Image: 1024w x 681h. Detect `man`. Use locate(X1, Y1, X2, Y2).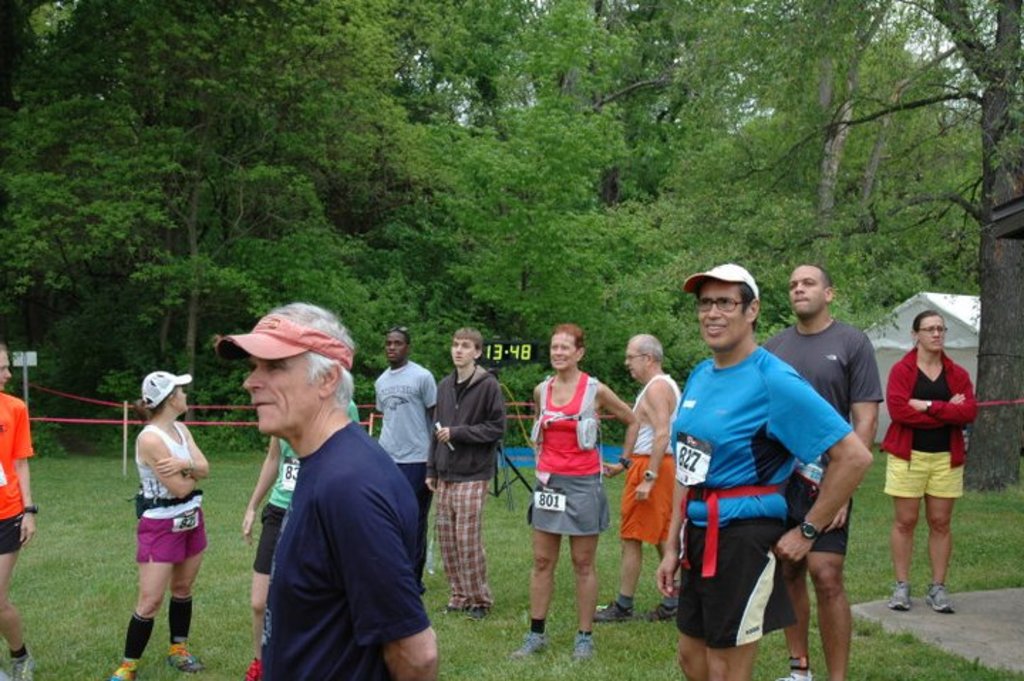
locate(758, 263, 883, 680).
